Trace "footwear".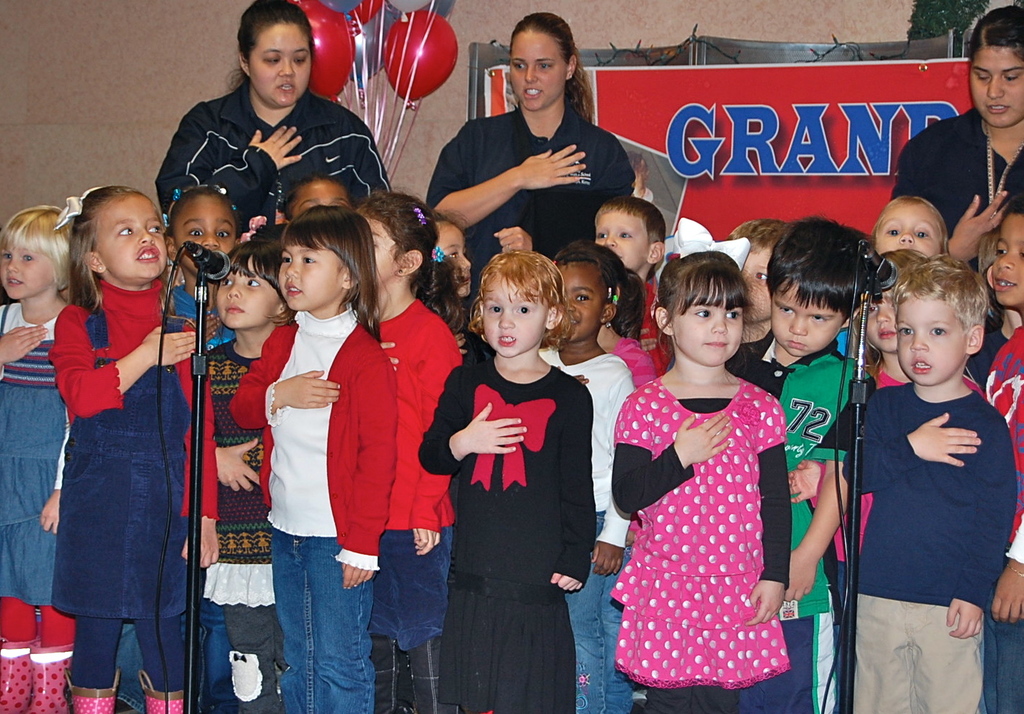
Traced to (left=140, top=670, right=184, bottom=713).
